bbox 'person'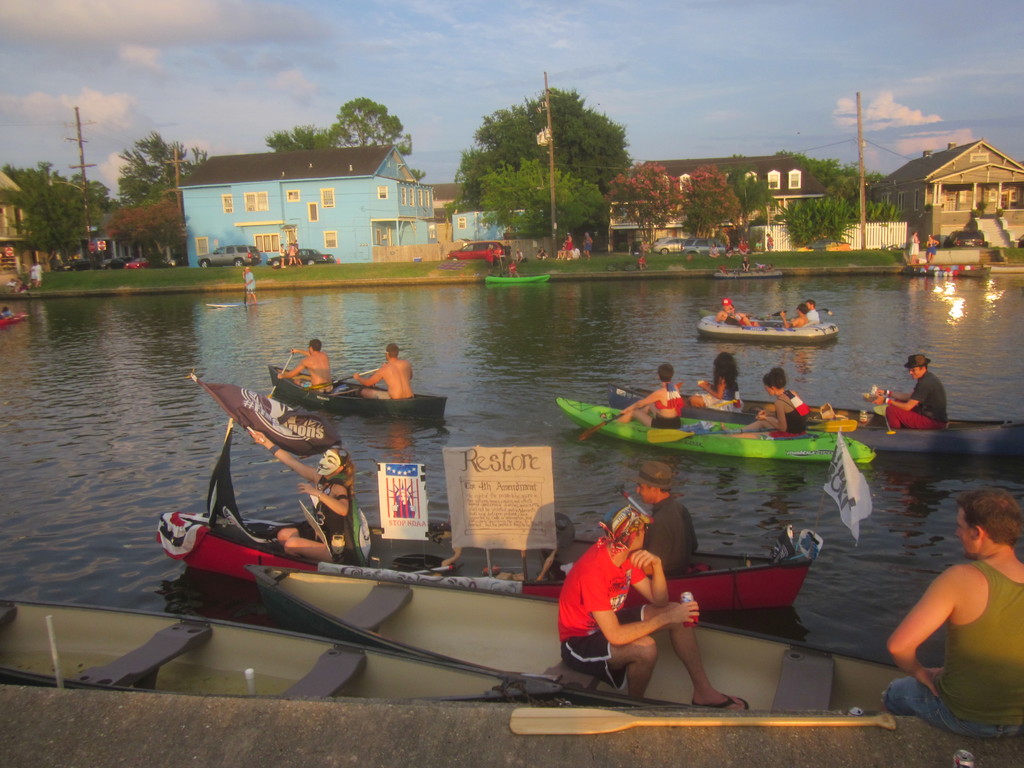
744,241,753,253
